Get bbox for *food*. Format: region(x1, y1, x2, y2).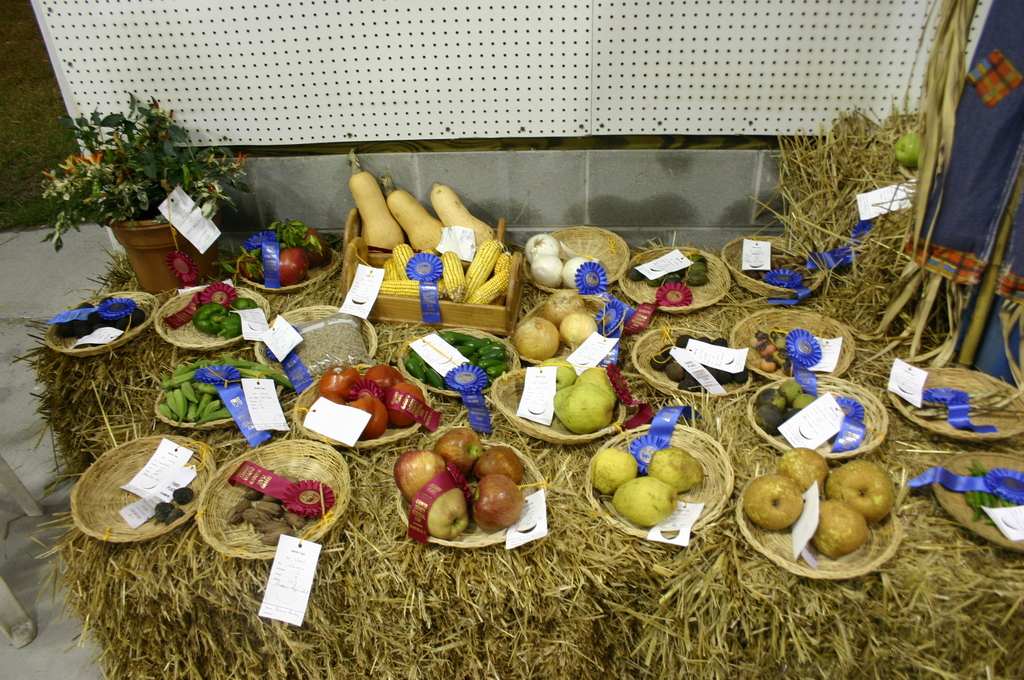
region(596, 449, 634, 490).
